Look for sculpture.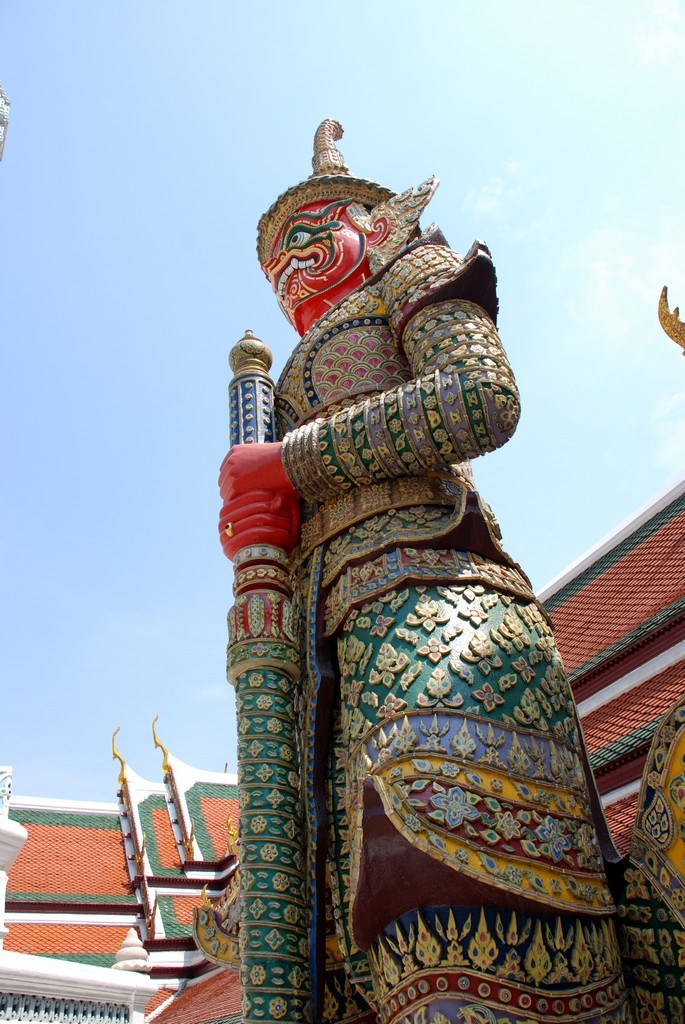
Found: 202/111/678/1023.
